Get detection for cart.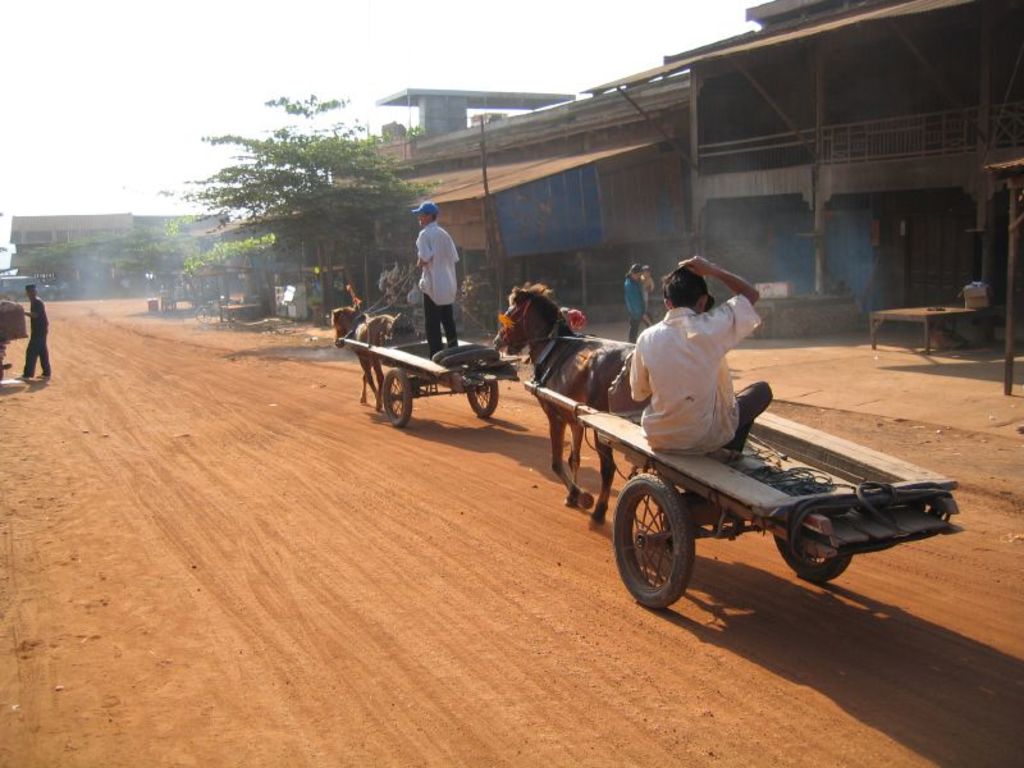
Detection: (x1=518, y1=320, x2=977, y2=607).
